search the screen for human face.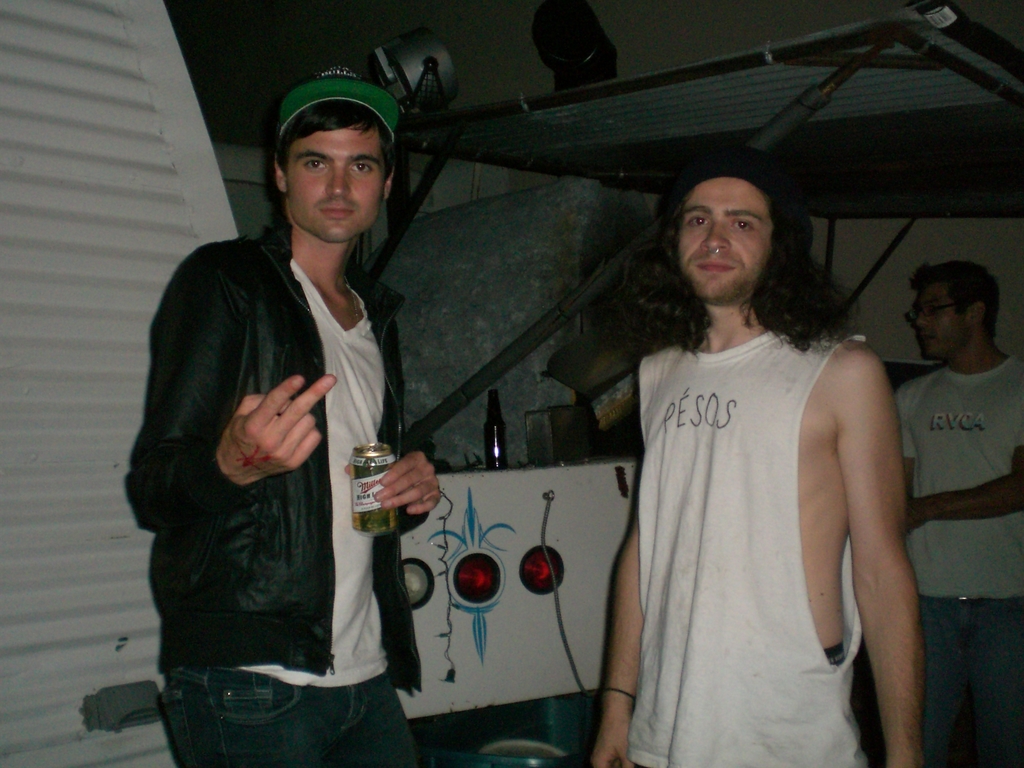
Found at BBox(910, 283, 972, 361).
